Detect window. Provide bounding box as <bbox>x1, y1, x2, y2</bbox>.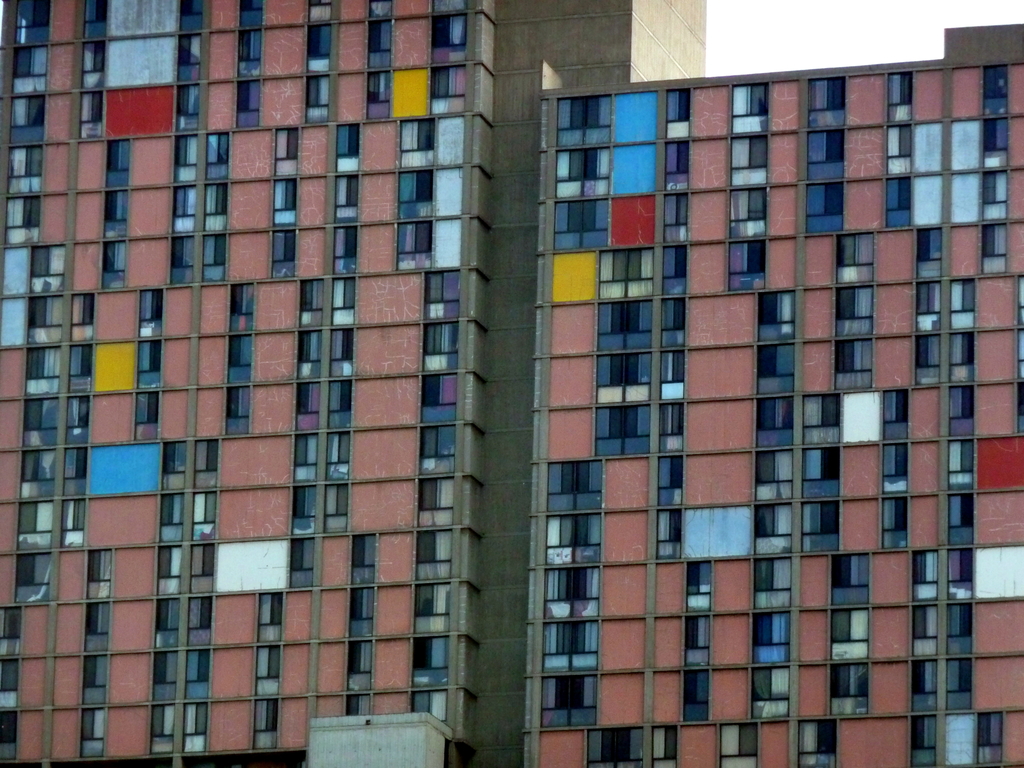
<bbox>7, 46, 51, 92</bbox>.
